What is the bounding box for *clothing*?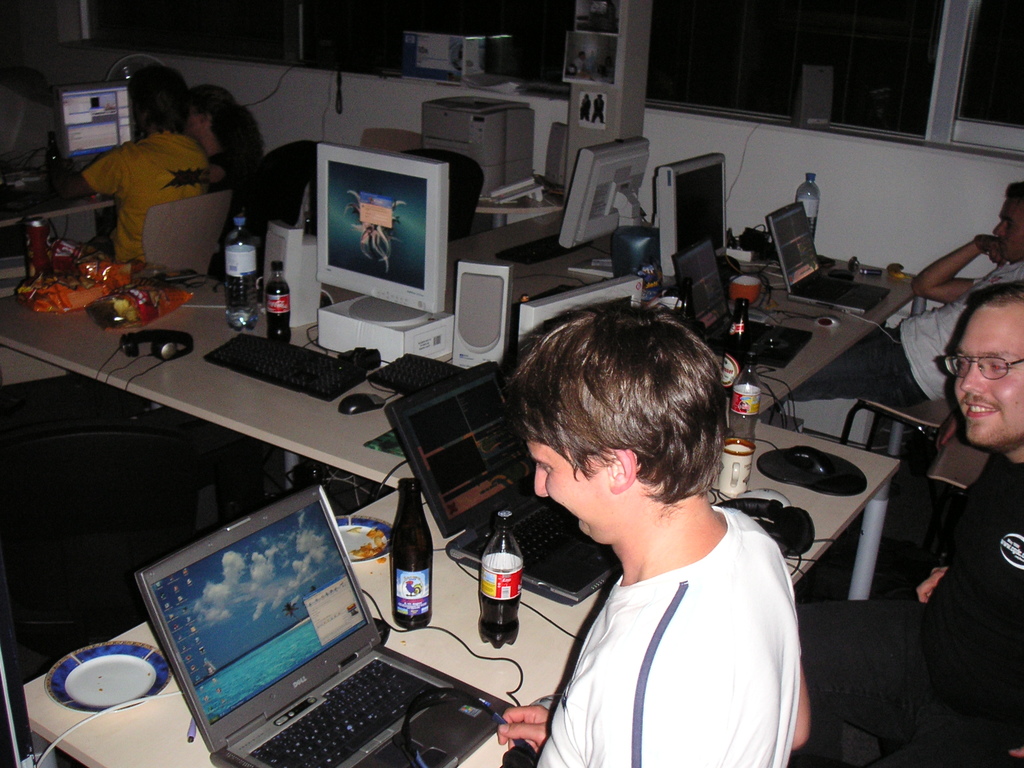
{"left": 540, "top": 490, "right": 799, "bottom": 767}.
